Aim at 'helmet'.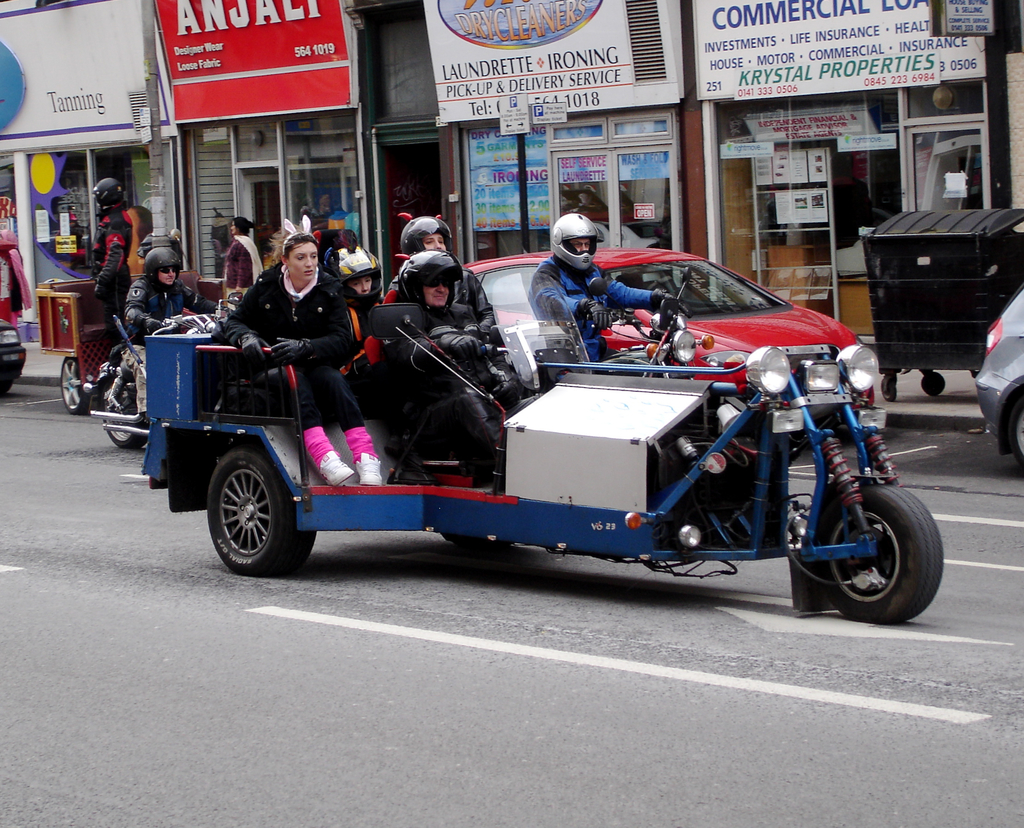
Aimed at [321, 228, 385, 309].
